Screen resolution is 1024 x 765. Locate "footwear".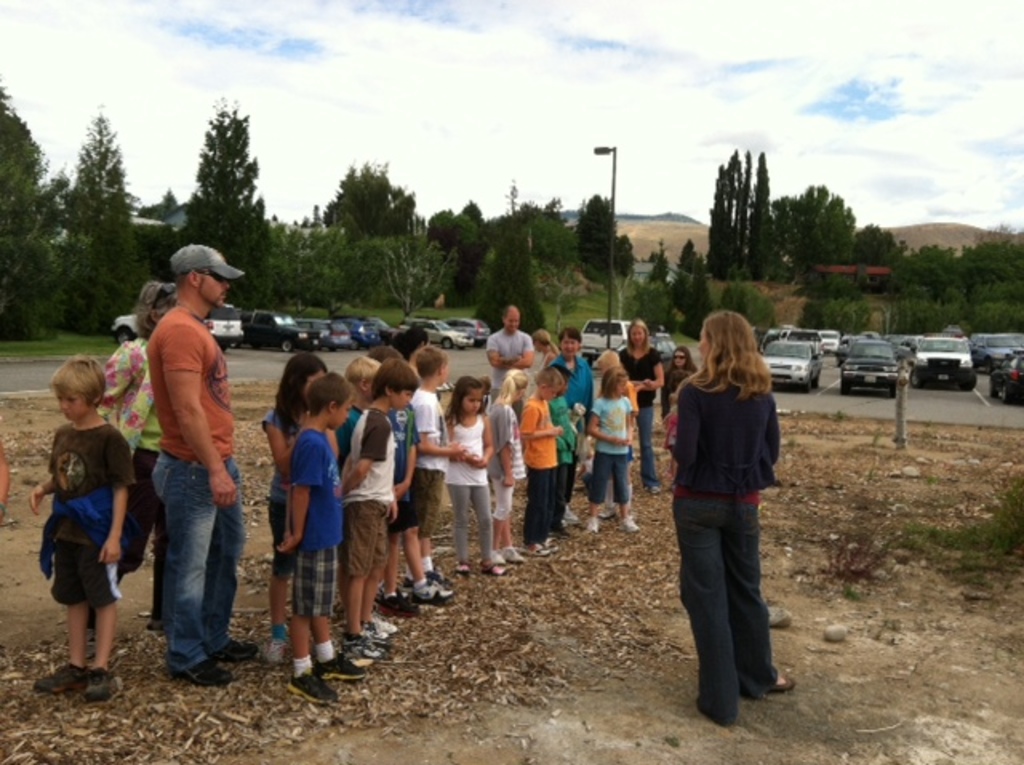
pyautogui.locateOnScreen(541, 535, 560, 552).
